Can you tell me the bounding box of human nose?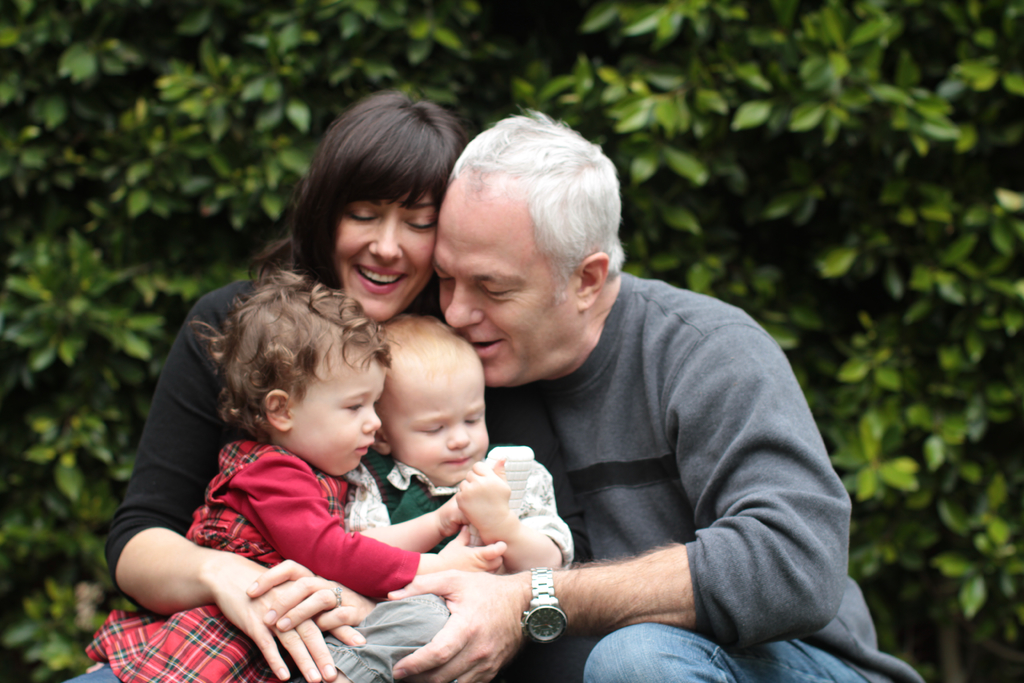
Rect(445, 284, 483, 331).
